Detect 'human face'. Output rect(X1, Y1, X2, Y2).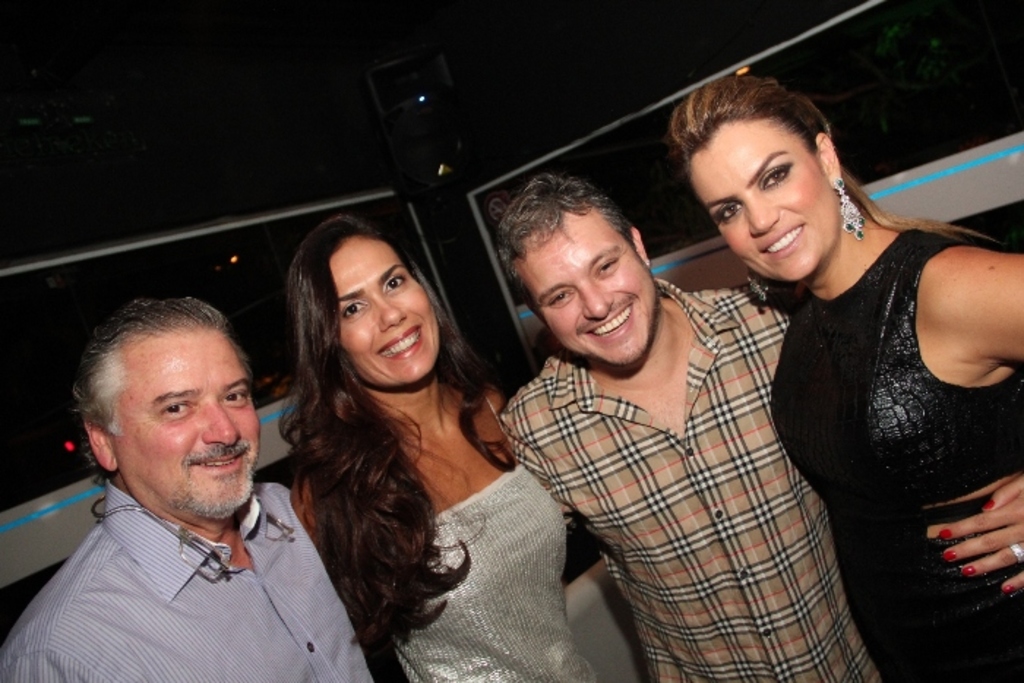
rect(513, 205, 657, 360).
